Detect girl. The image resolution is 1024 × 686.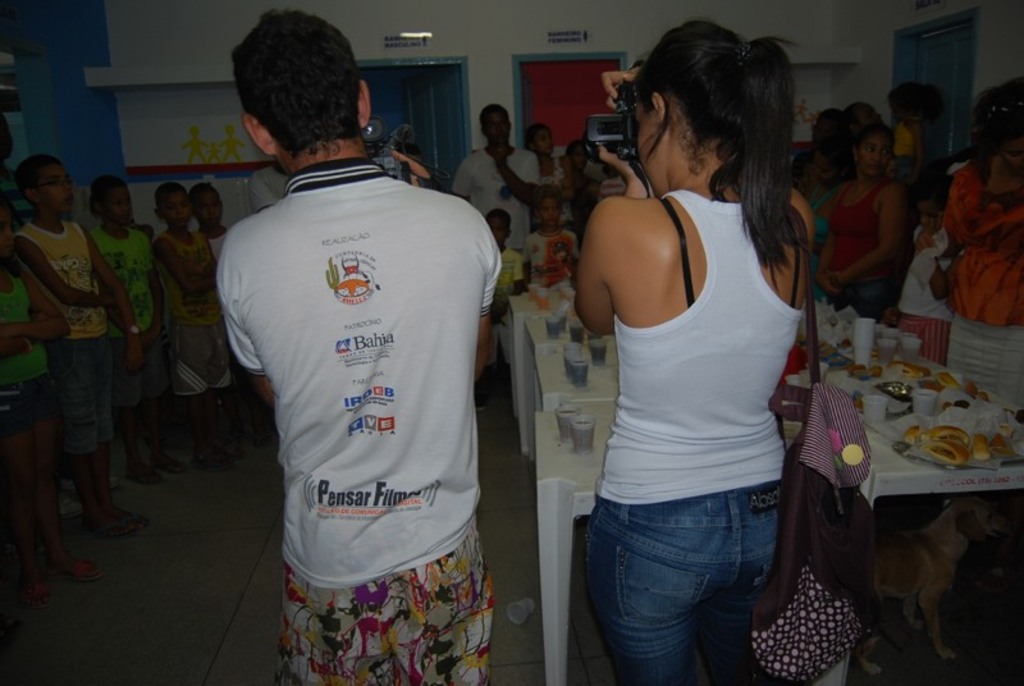
(525,128,577,230).
